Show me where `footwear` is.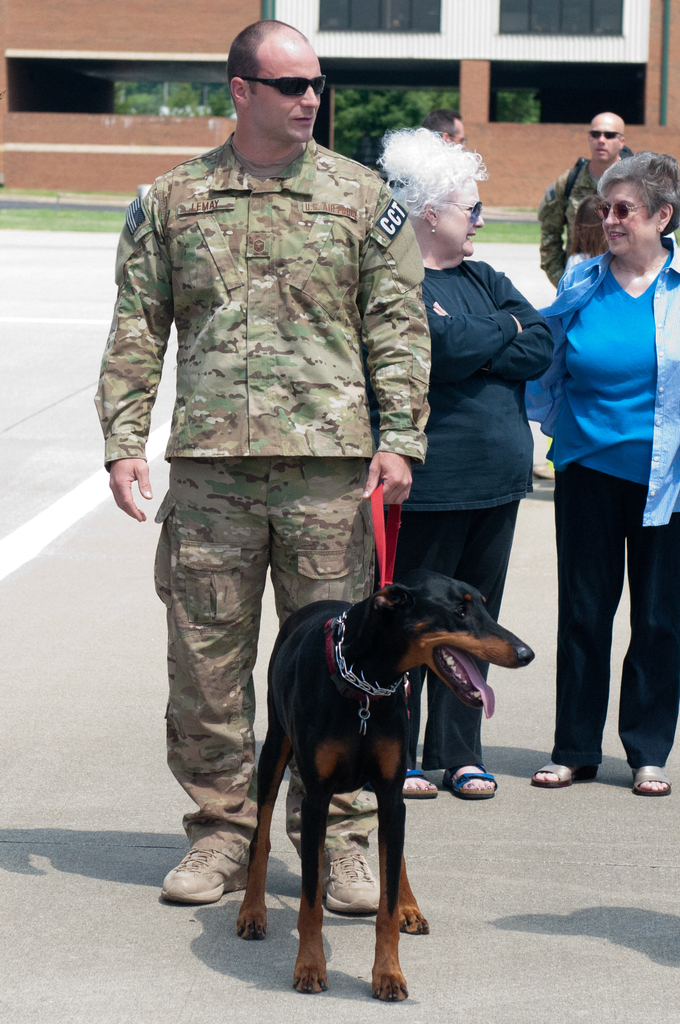
`footwear` is at bbox=[441, 767, 497, 798].
